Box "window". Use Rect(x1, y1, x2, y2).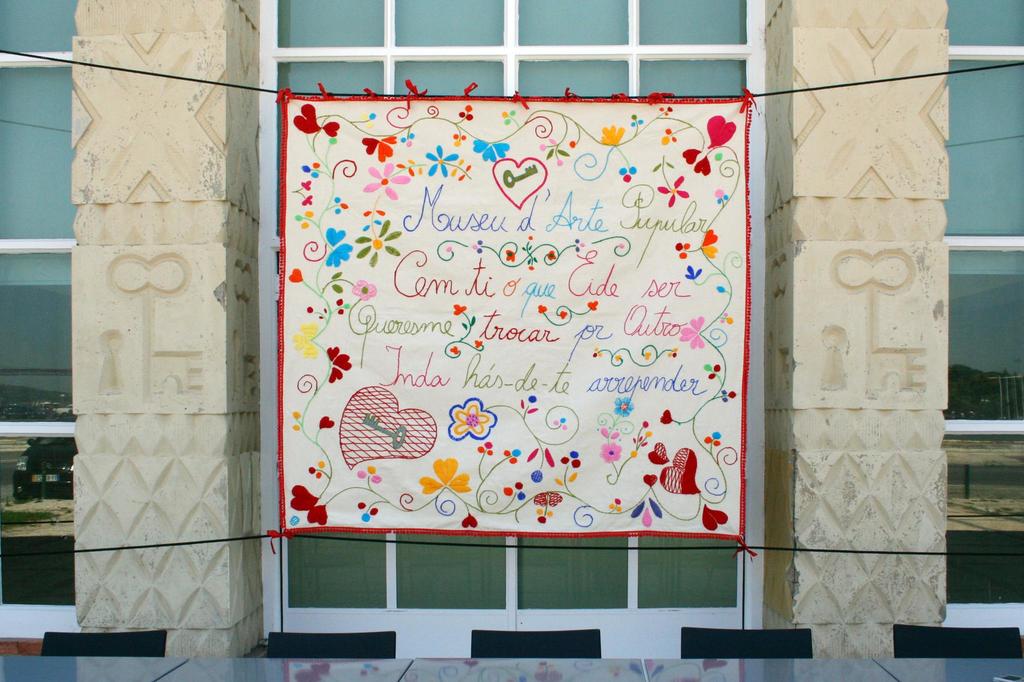
Rect(0, 0, 78, 609).
